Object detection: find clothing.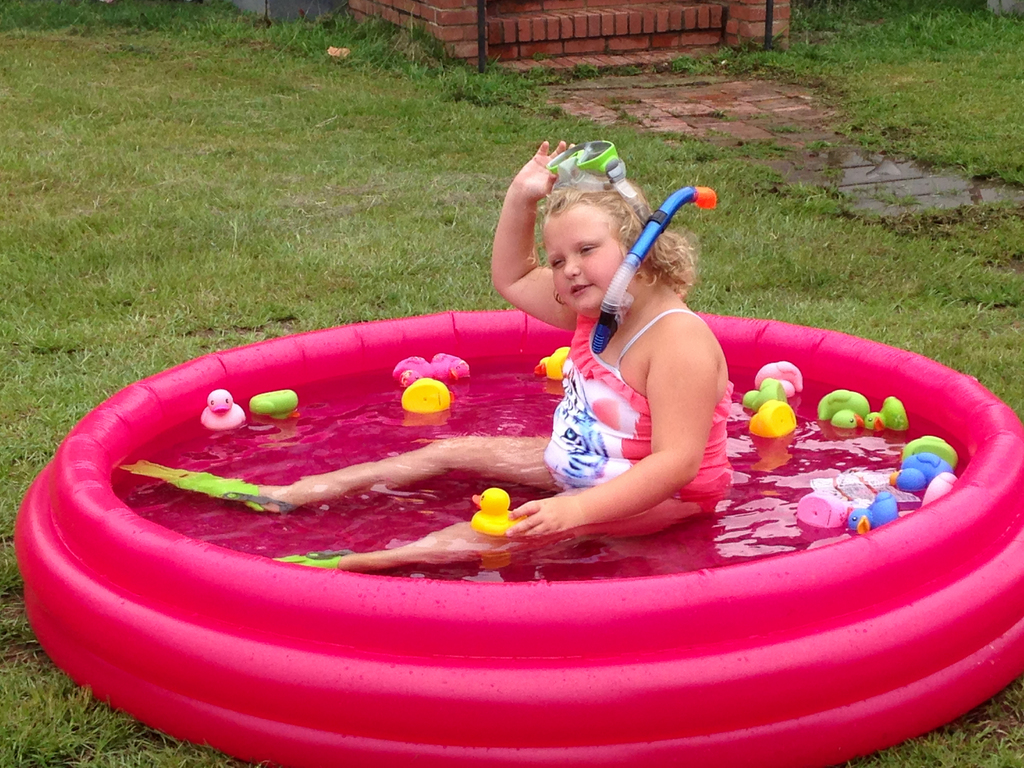
pyautogui.locateOnScreen(542, 312, 736, 509).
